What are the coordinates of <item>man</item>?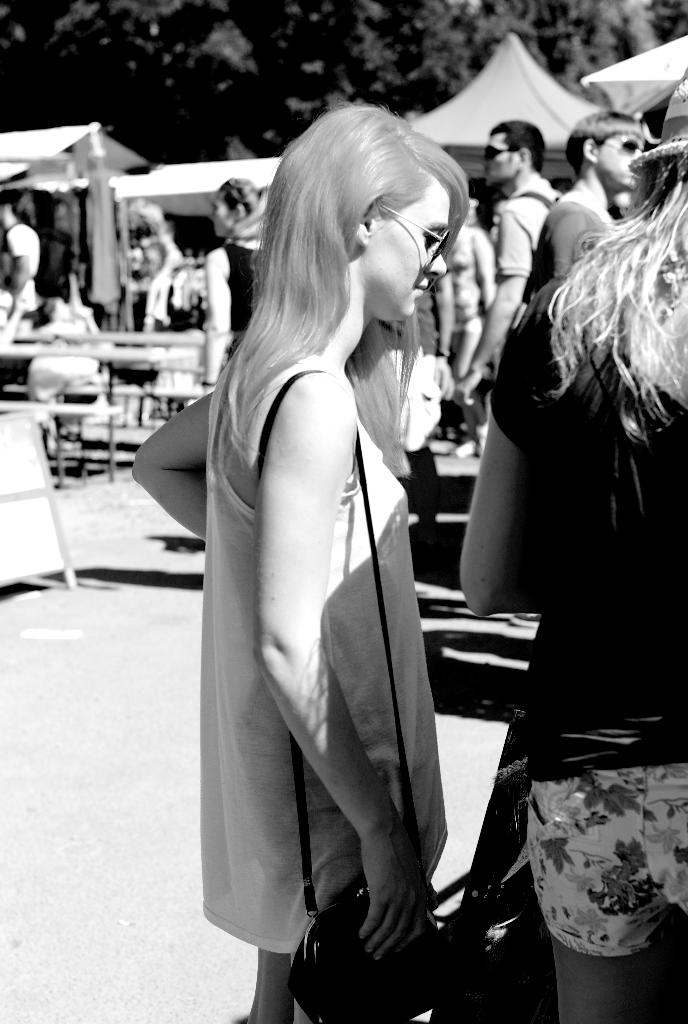
rect(492, 125, 634, 376).
